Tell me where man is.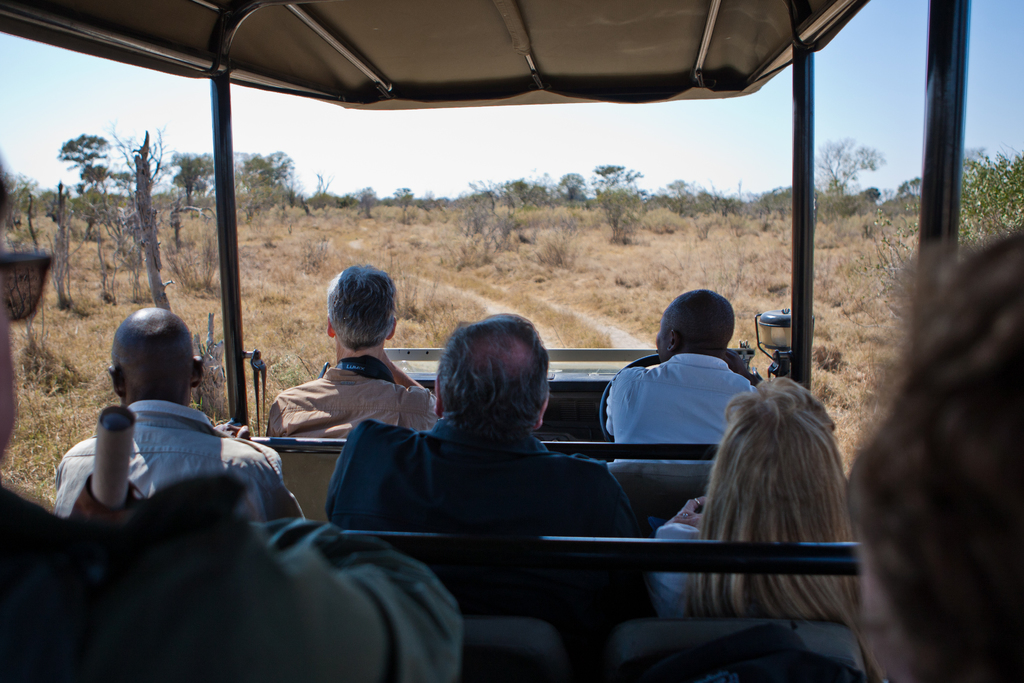
man is at bbox(0, 165, 463, 682).
